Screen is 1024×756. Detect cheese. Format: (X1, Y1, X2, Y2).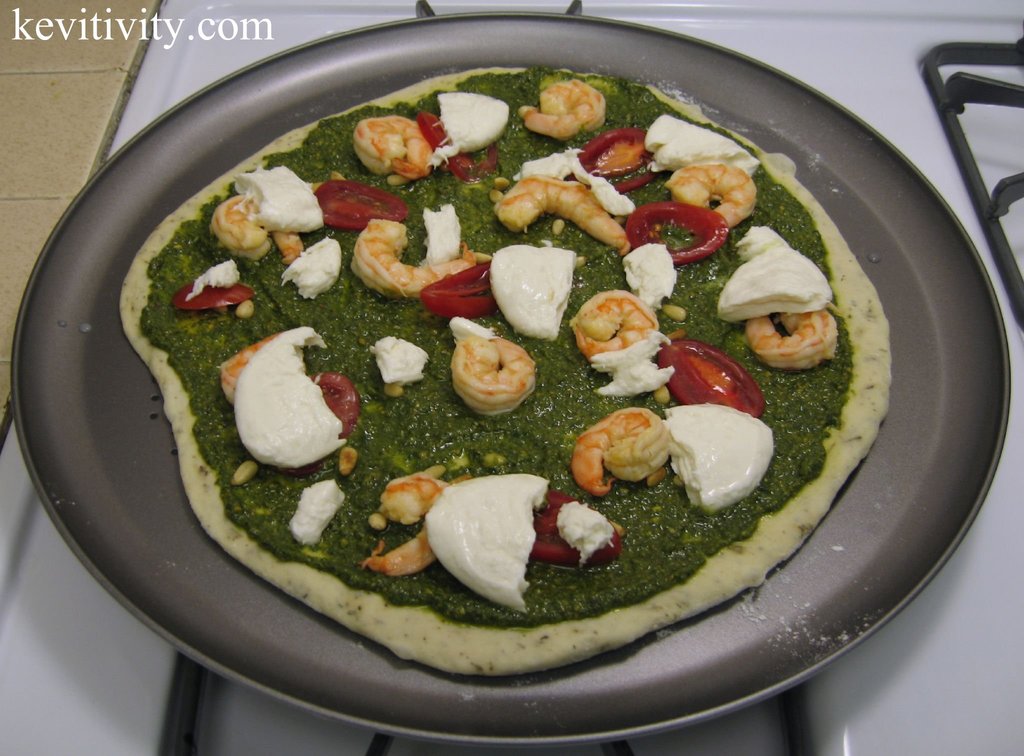
(180, 254, 246, 304).
